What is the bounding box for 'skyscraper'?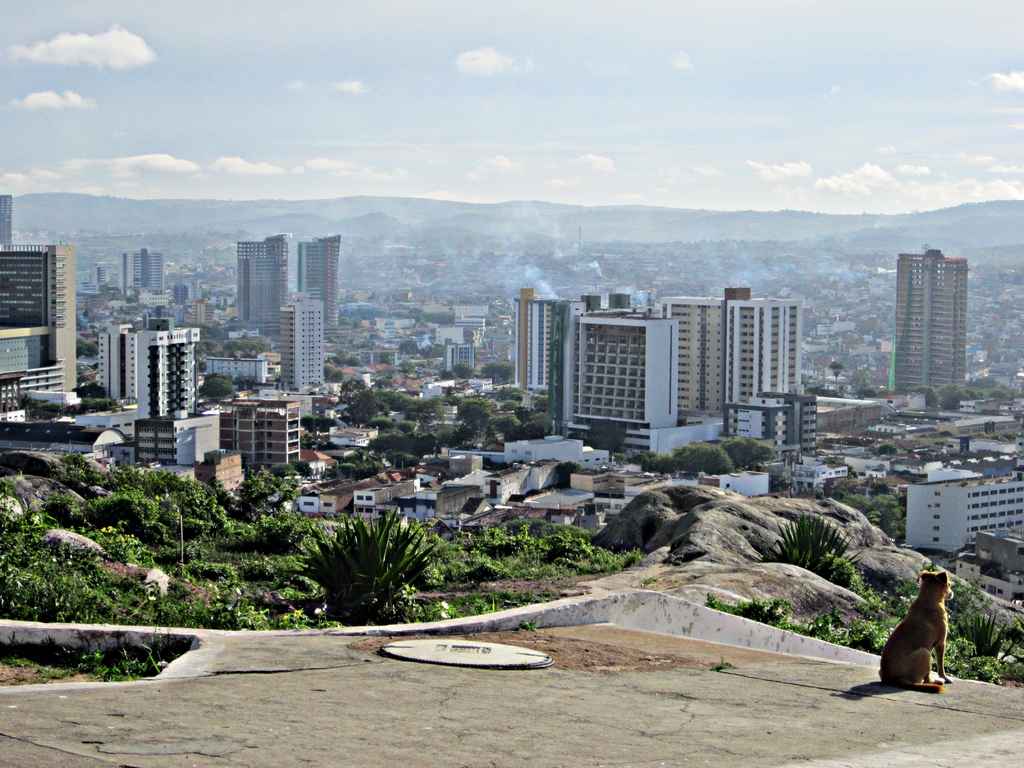
715 281 803 431.
